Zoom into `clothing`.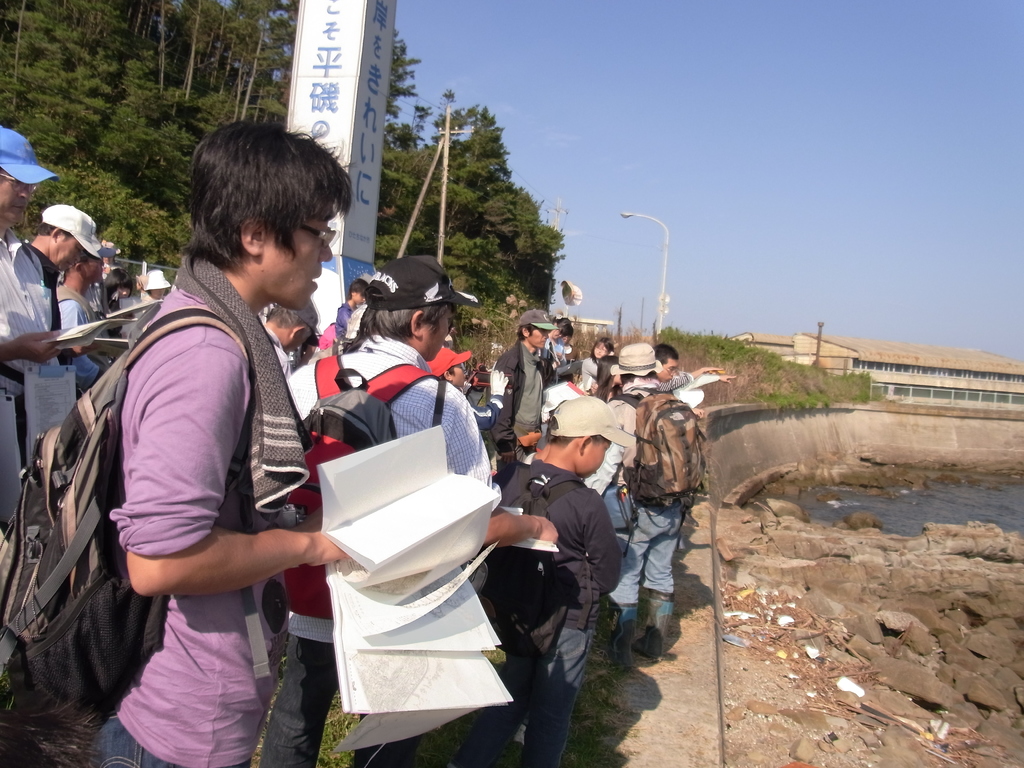
Zoom target: 583 353 602 398.
